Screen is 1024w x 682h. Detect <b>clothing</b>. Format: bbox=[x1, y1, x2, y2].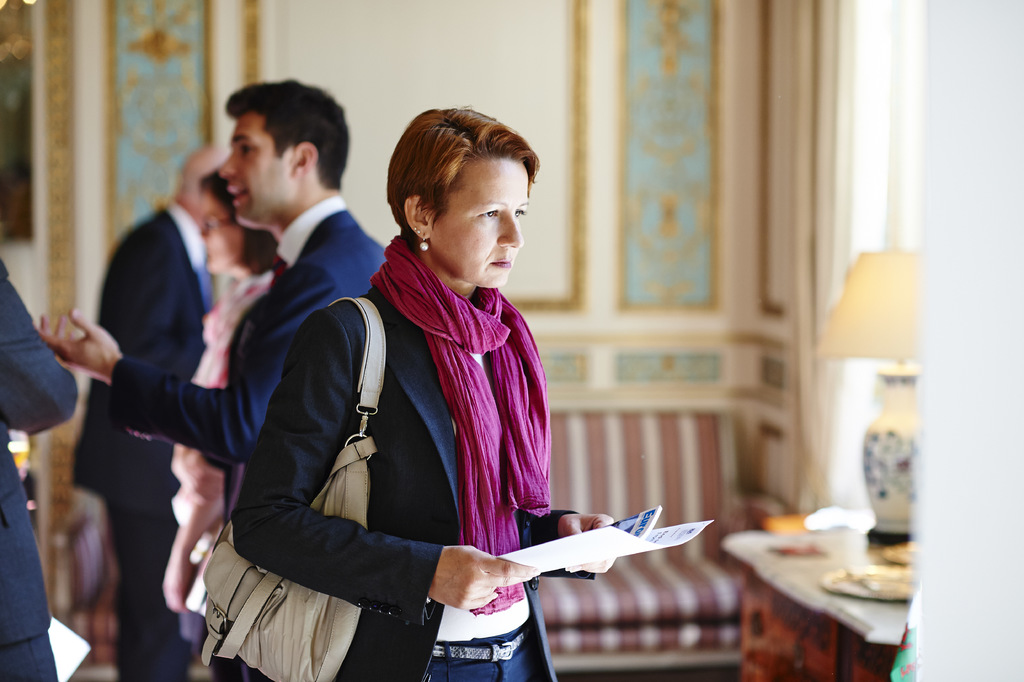
bbox=[0, 255, 83, 681].
